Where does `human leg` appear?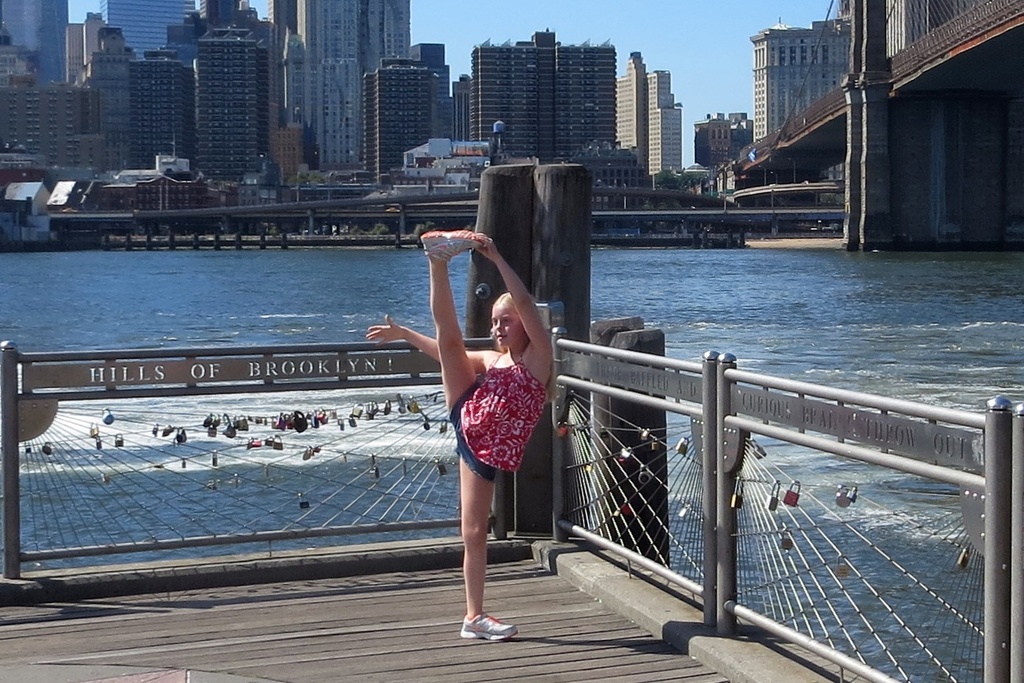
Appears at [455,451,510,643].
